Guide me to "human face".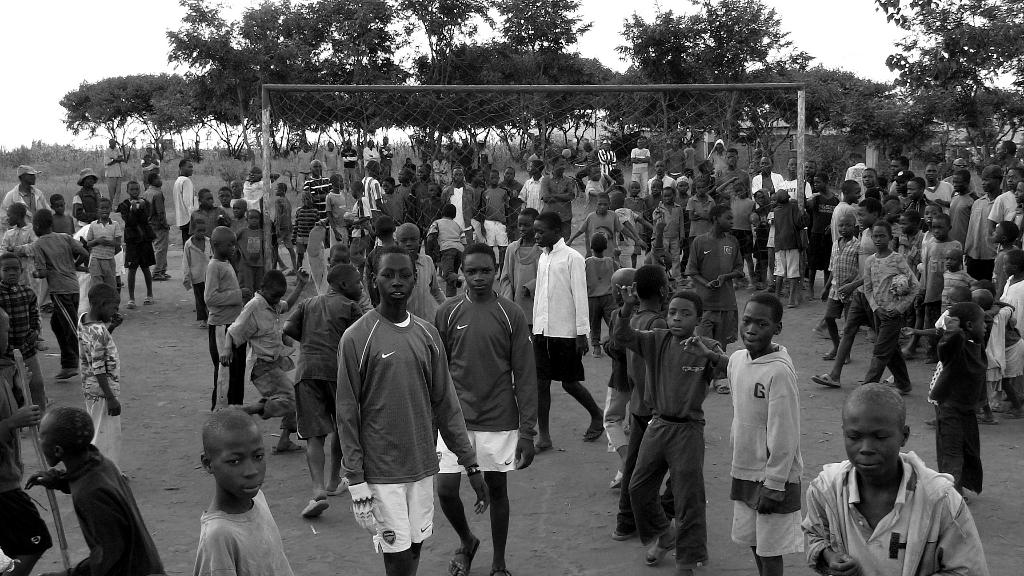
Guidance: 376/254/415/304.
